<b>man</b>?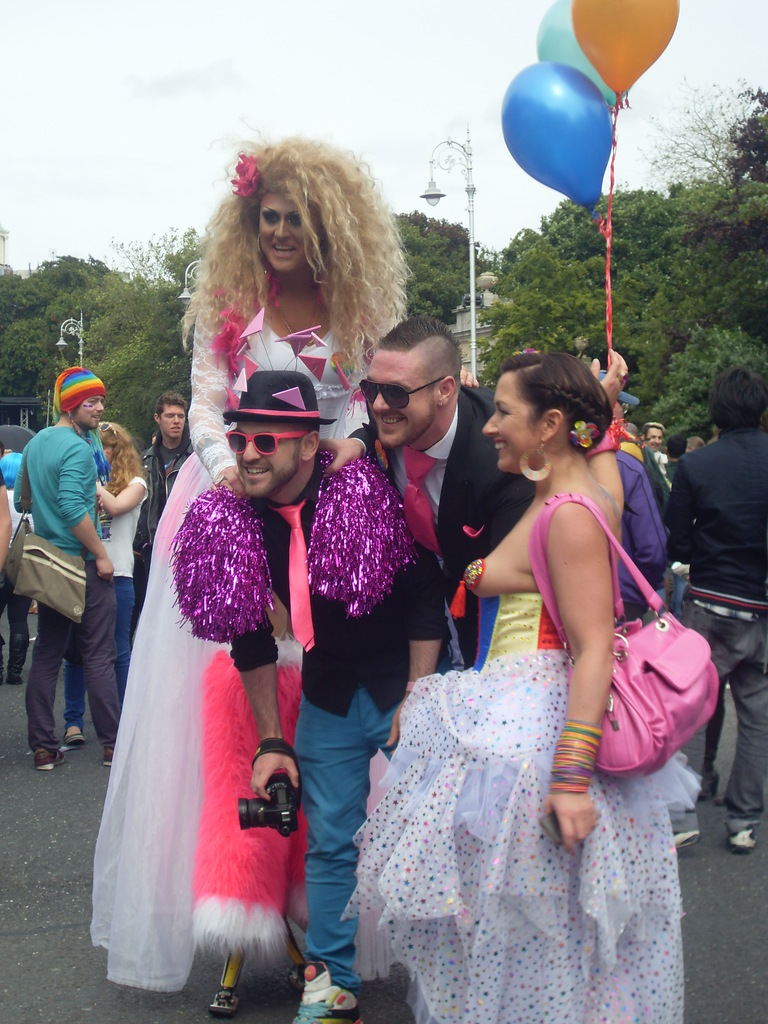
{"left": 665, "top": 362, "right": 767, "bottom": 853}
